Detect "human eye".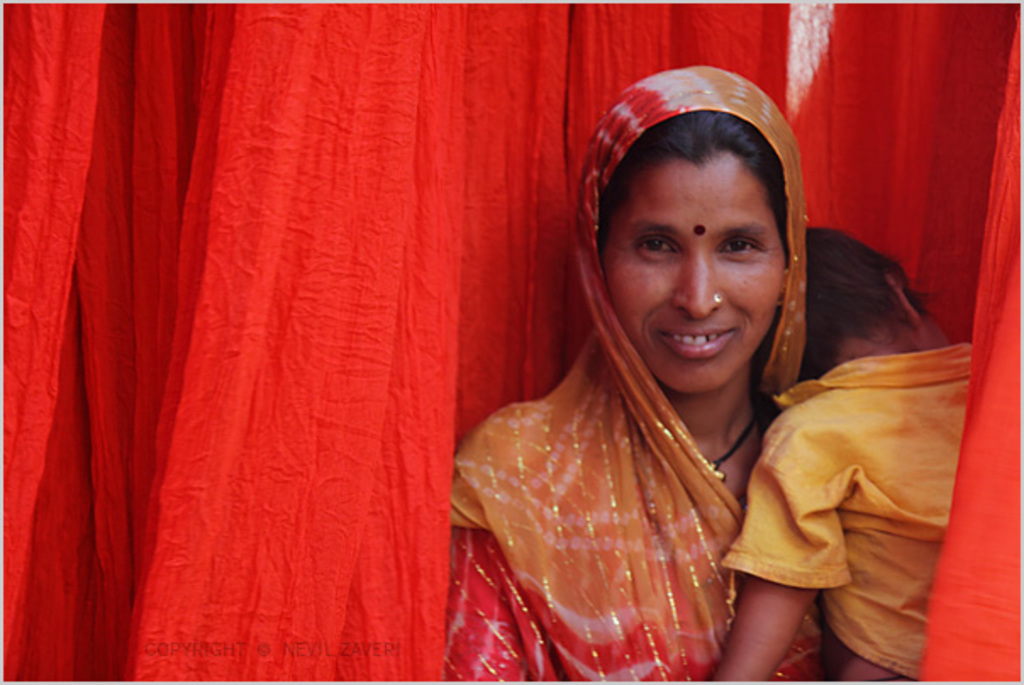
Detected at [x1=717, y1=237, x2=766, y2=254].
